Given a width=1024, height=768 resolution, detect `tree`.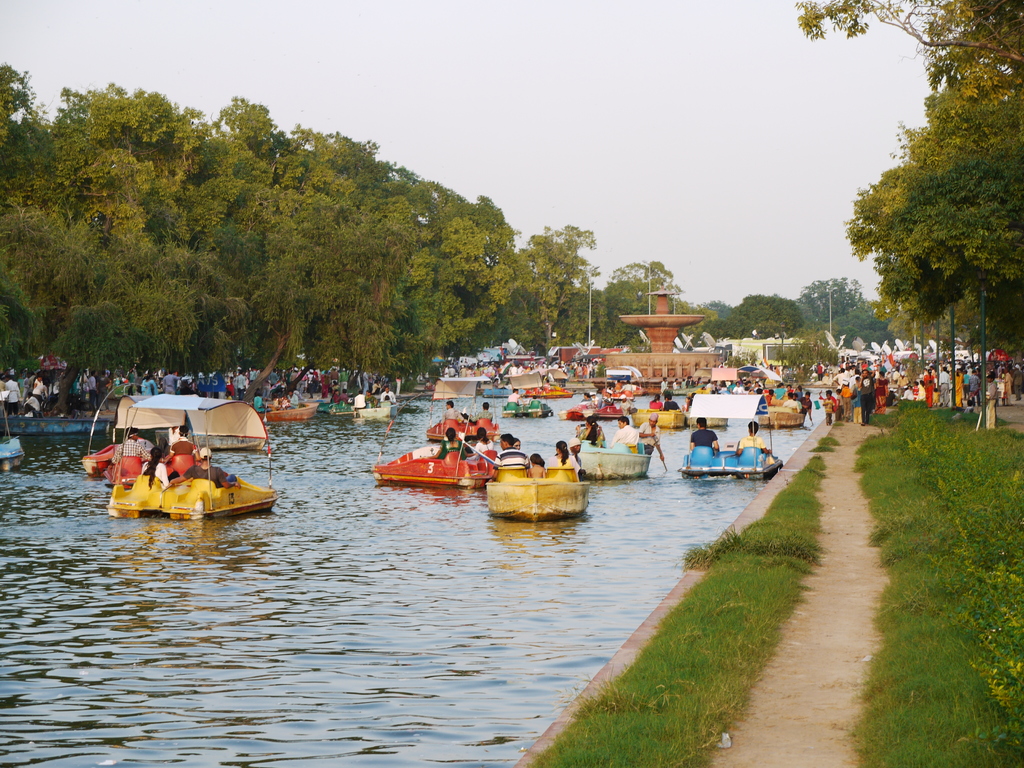
l=611, t=254, r=680, b=352.
